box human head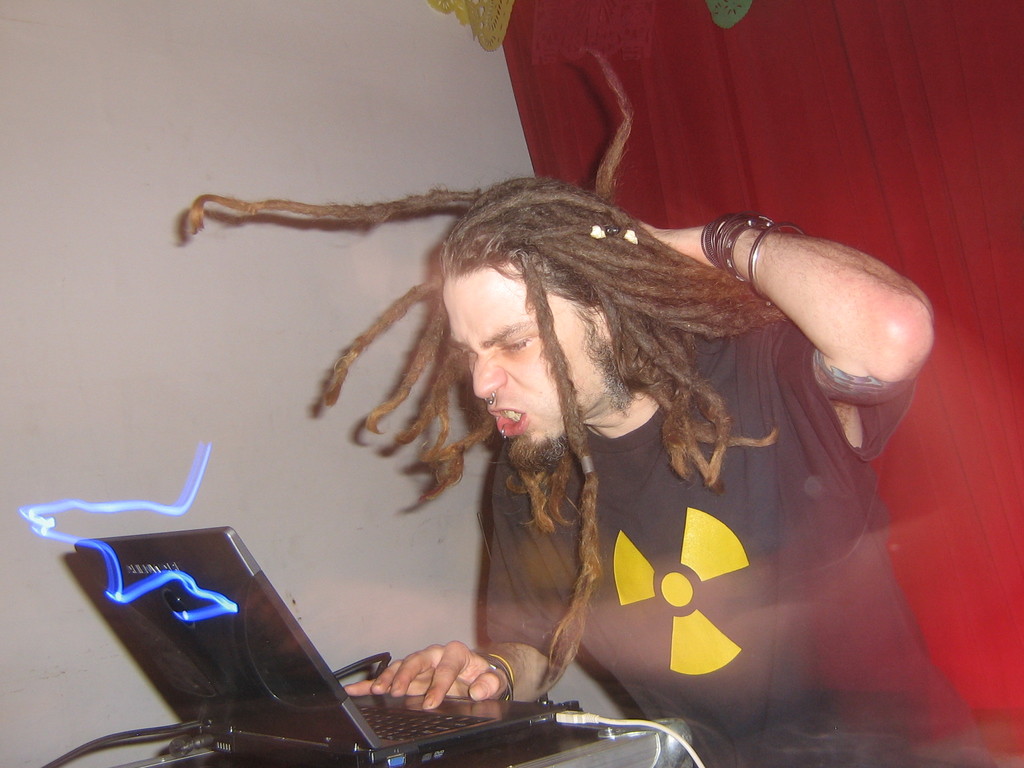
l=429, t=200, r=623, b=458
